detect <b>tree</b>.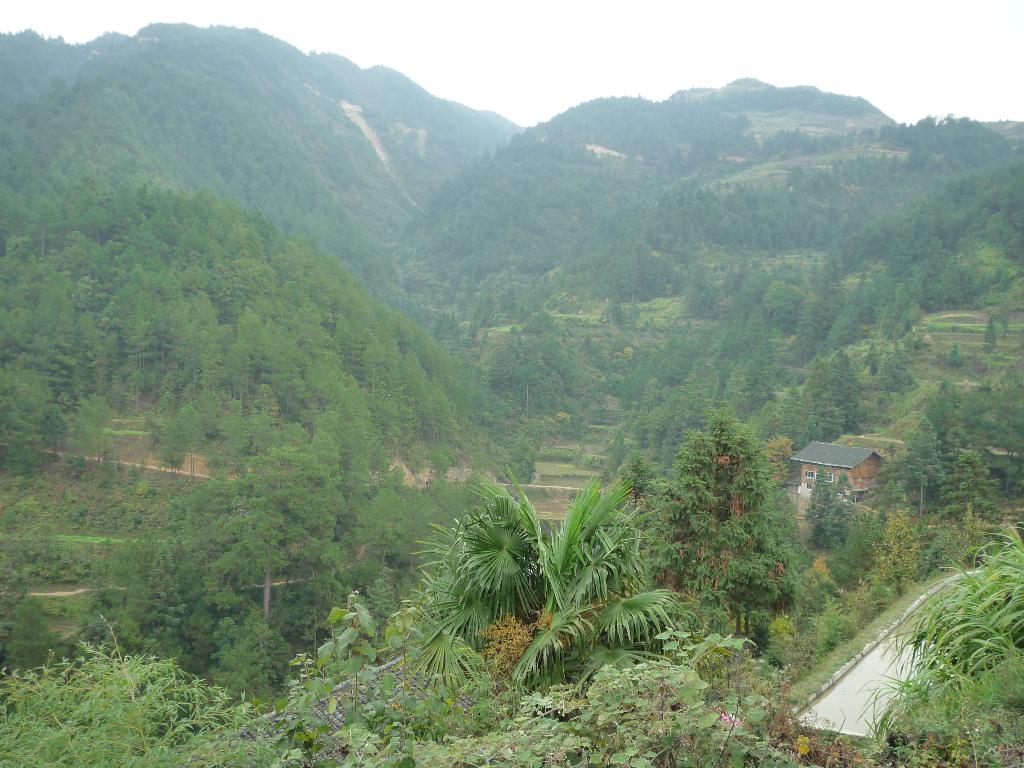
Detected at box=[788, 290, 832, 381].
